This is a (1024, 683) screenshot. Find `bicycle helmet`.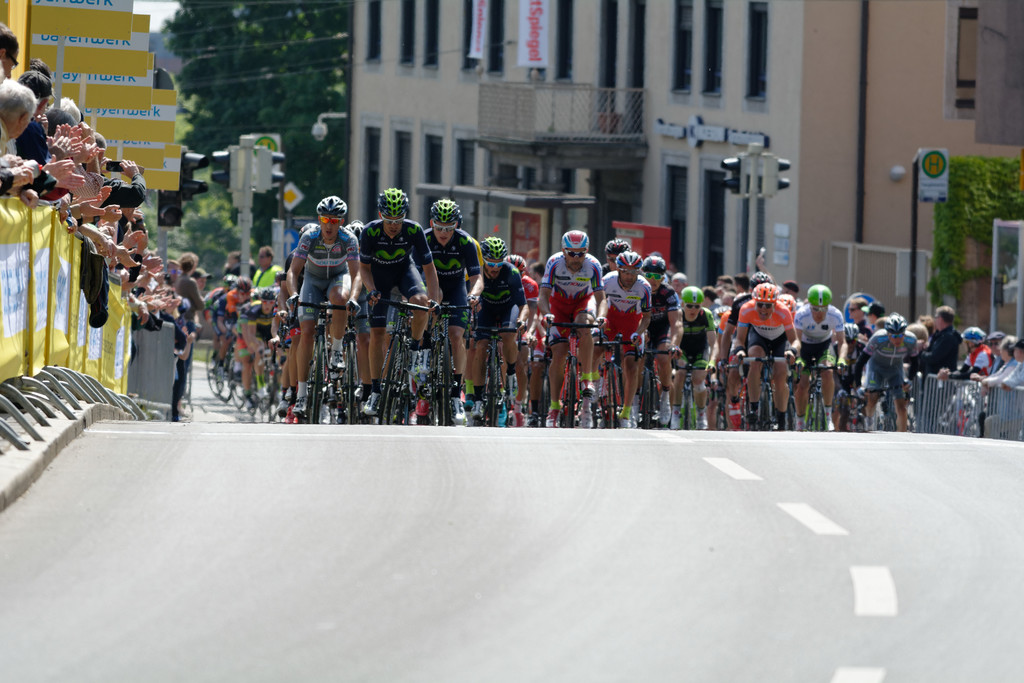
Bounding box: left=255, top=286, right=275, bottom=299.
